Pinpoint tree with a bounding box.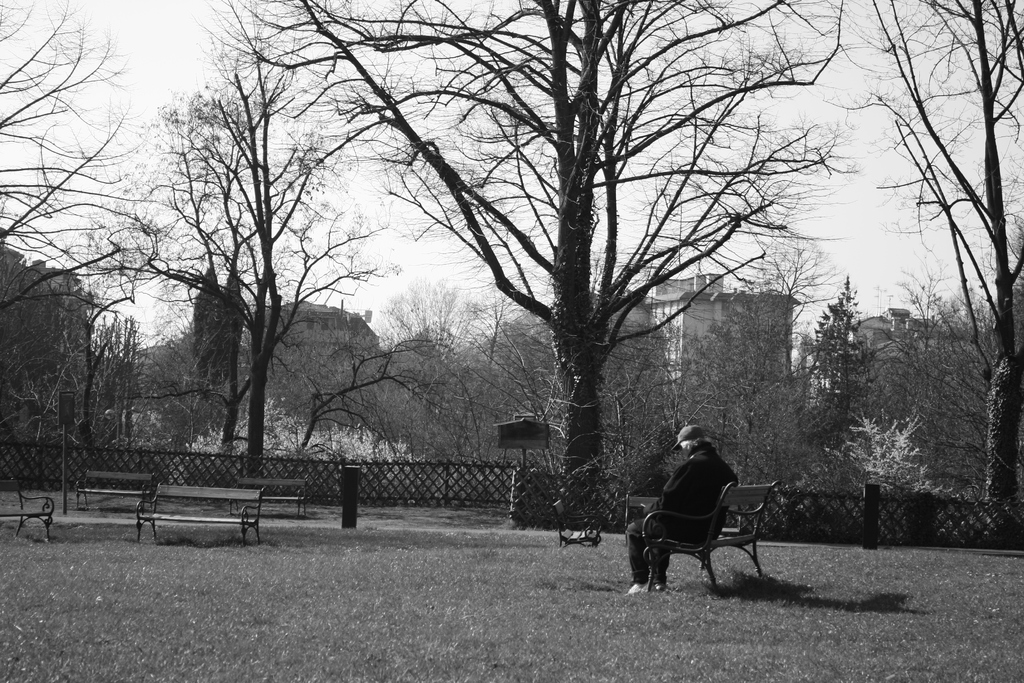
(x1=108, y1=47, x2=391, y2=522).
